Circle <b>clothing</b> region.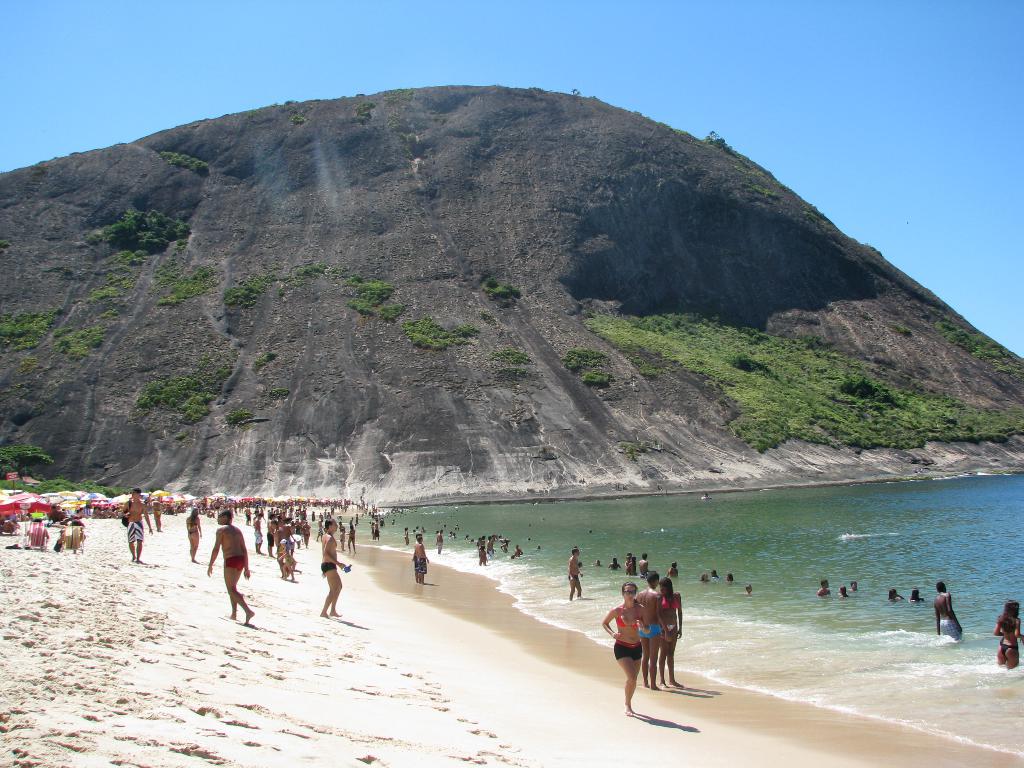
Region: (417,556,427,575).
